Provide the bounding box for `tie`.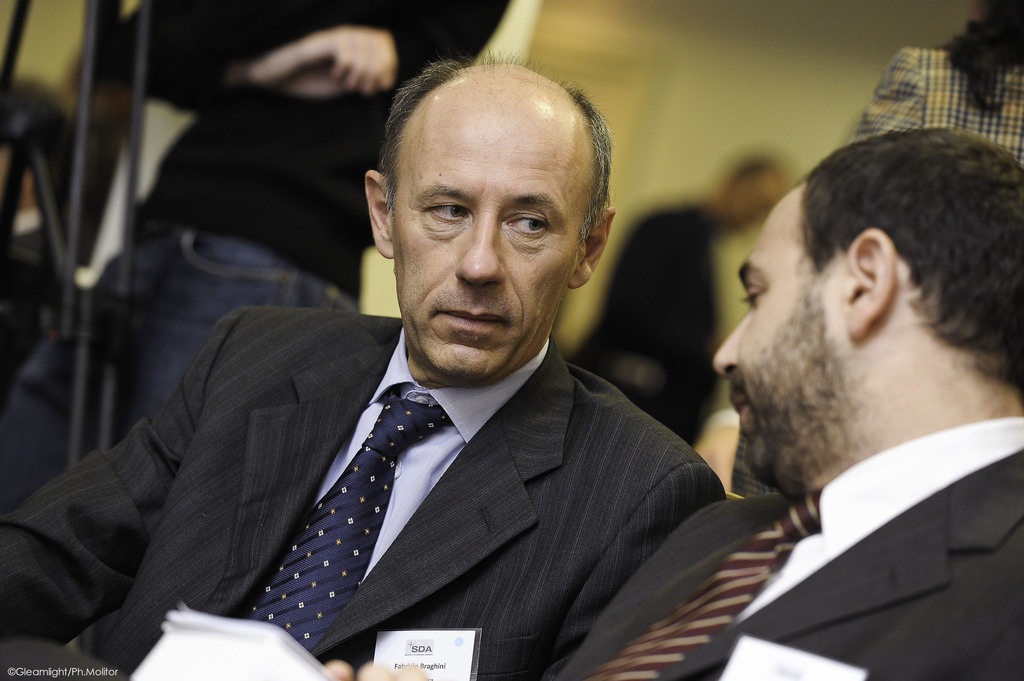
582/486/822/680.
